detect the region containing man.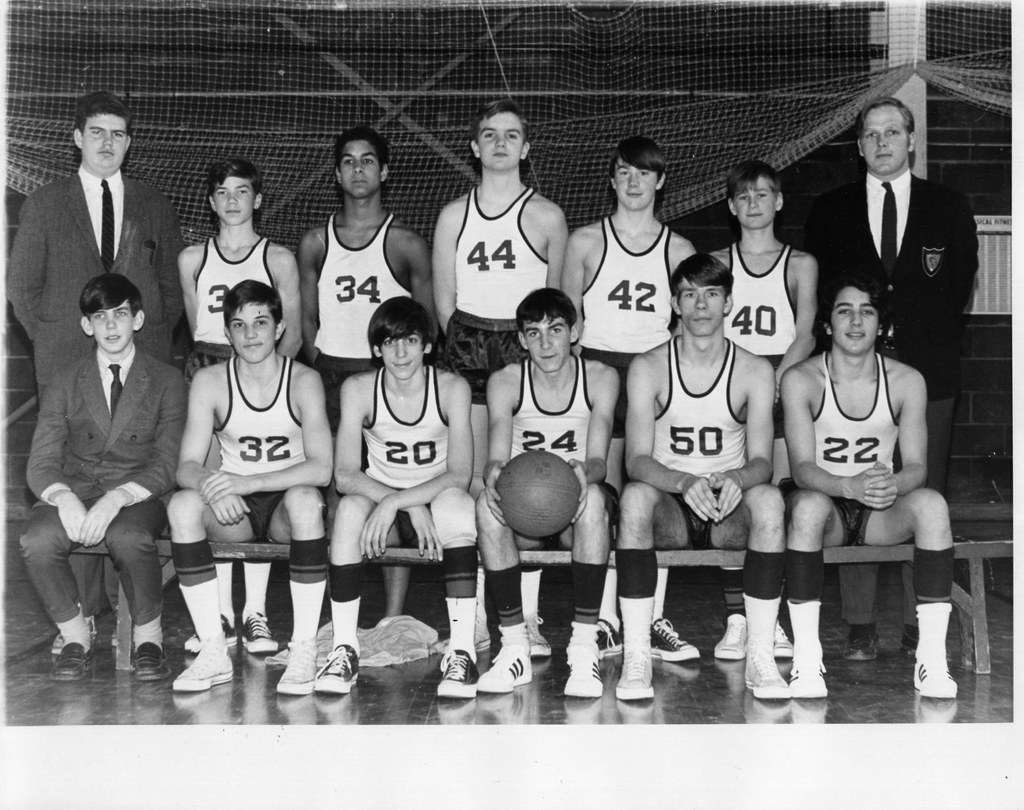
(left=774, top=283, right=960, bottom=701).
